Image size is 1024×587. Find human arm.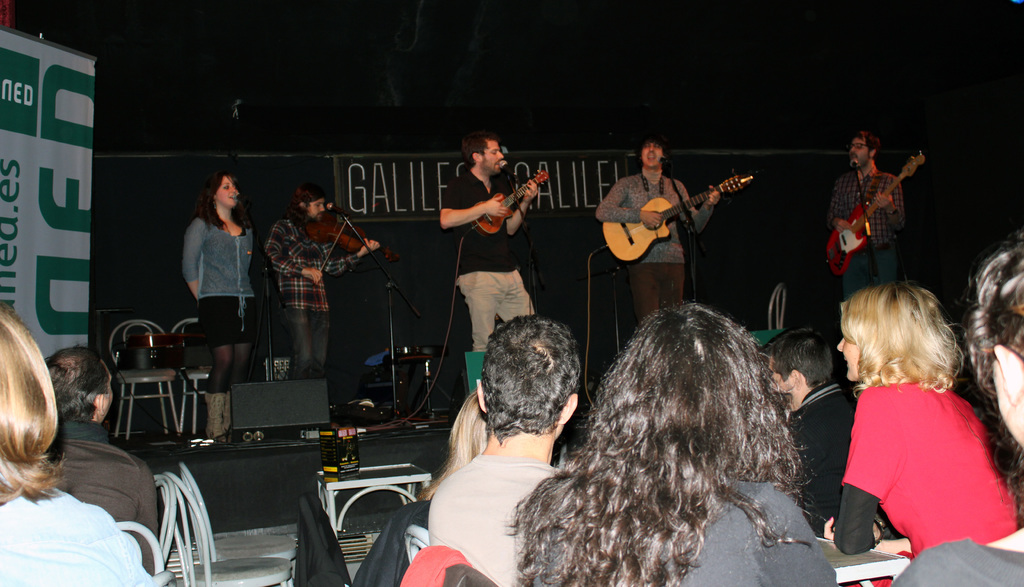
[x1=178, y1=217, x2=207, y2=302].
